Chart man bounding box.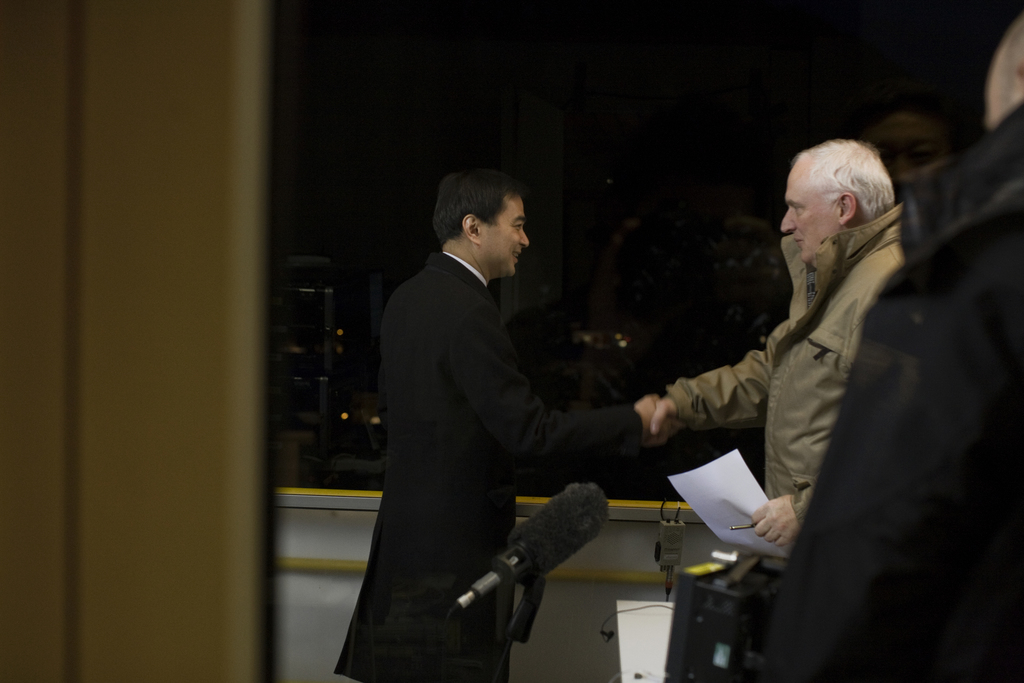
Charted: x1=337 y1=168 x2=680 y2=682.
